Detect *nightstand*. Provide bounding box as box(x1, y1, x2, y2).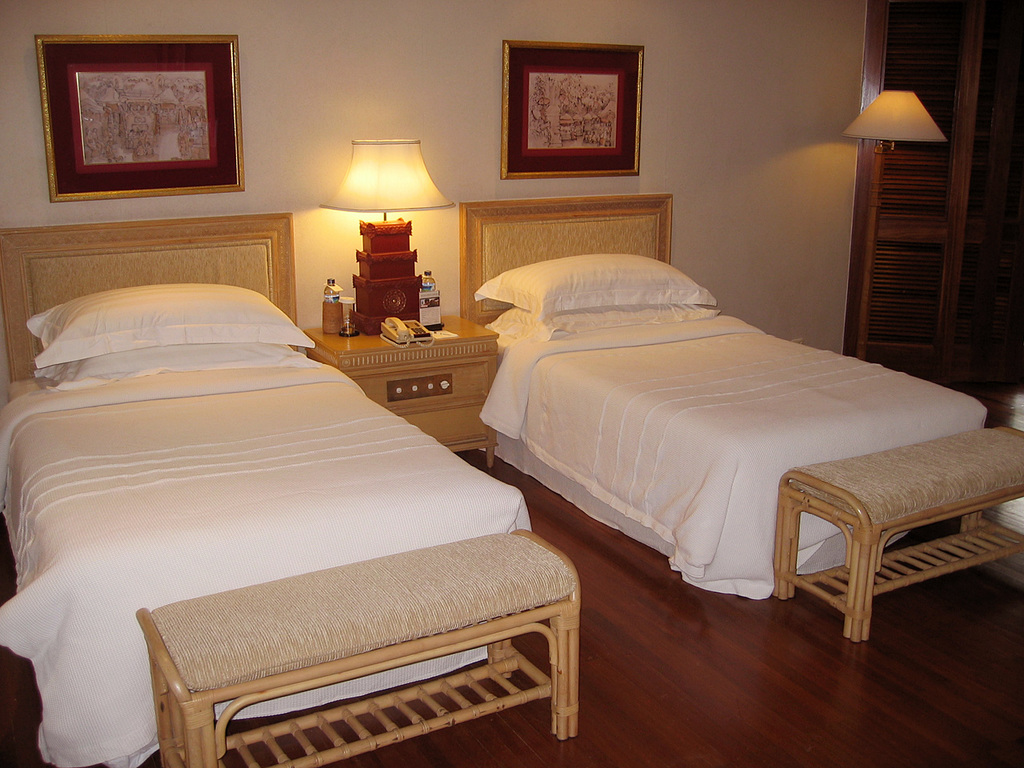
box(310, 315, 497, 465).
